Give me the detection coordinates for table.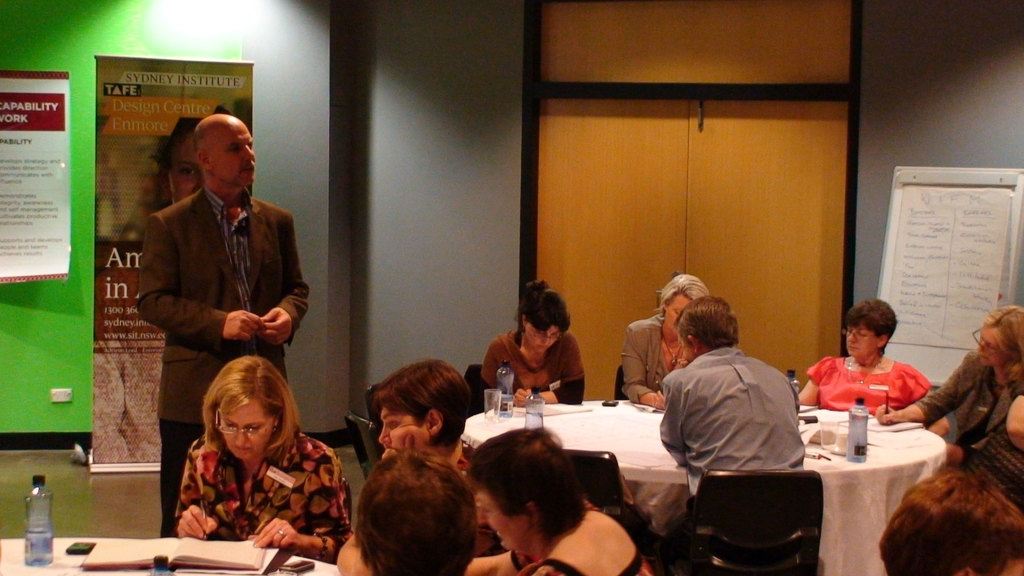
{"x1": 0, "y1": 530, "x2": 345, "y2": 575}.
